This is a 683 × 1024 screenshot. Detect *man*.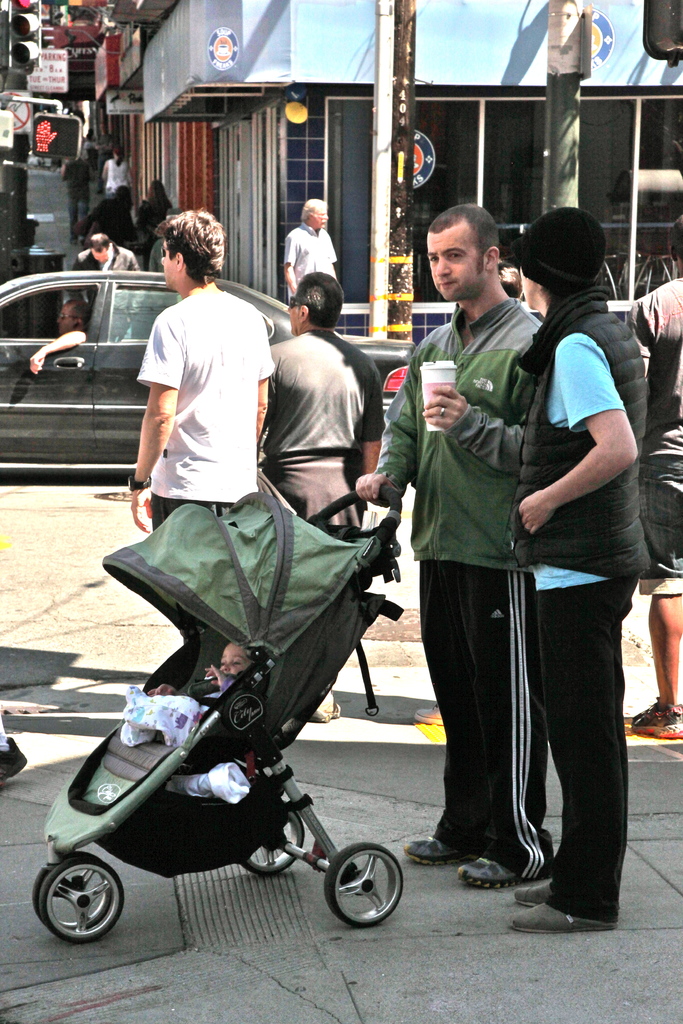
Rect(26, 298, 94, 374).
